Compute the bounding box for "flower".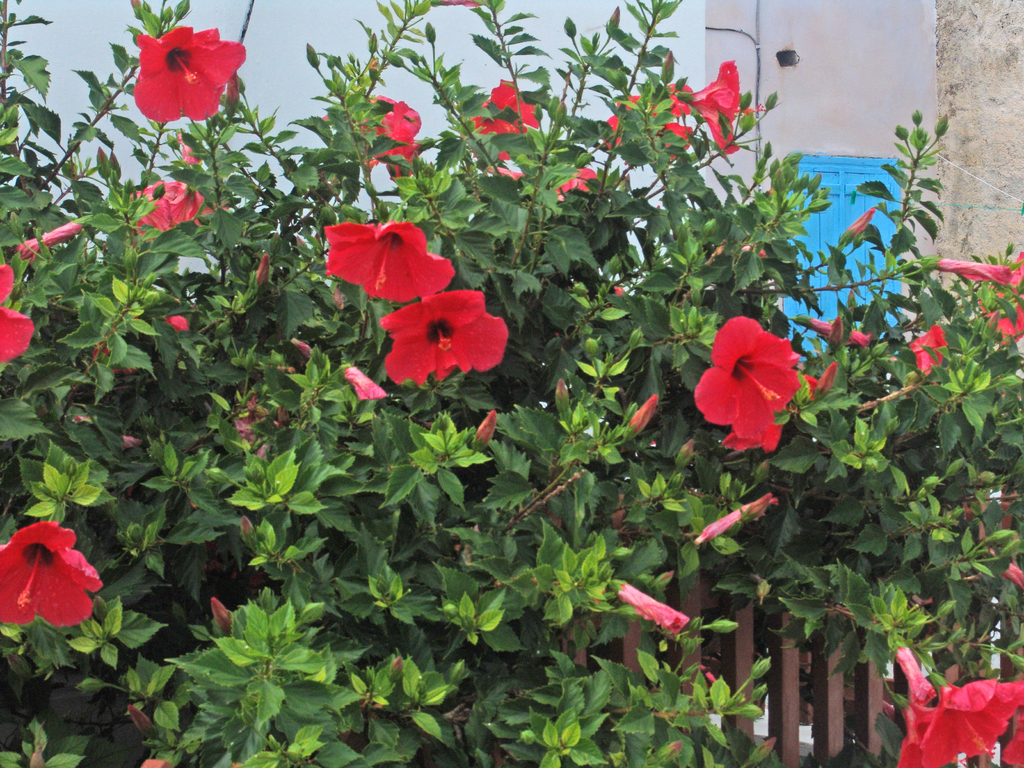
[320,218,454,305].
